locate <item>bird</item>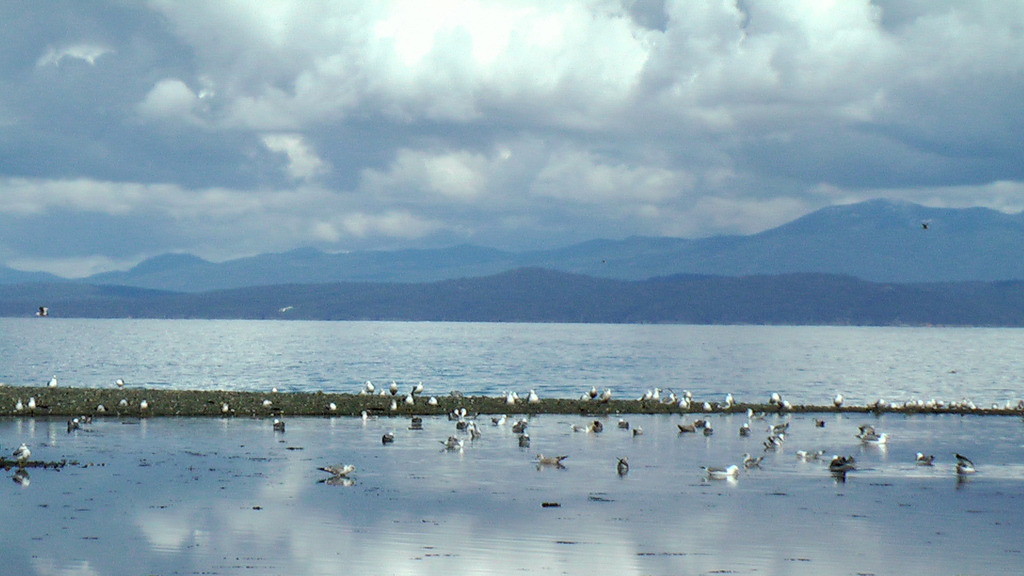
[92, 400, 112, 417]
